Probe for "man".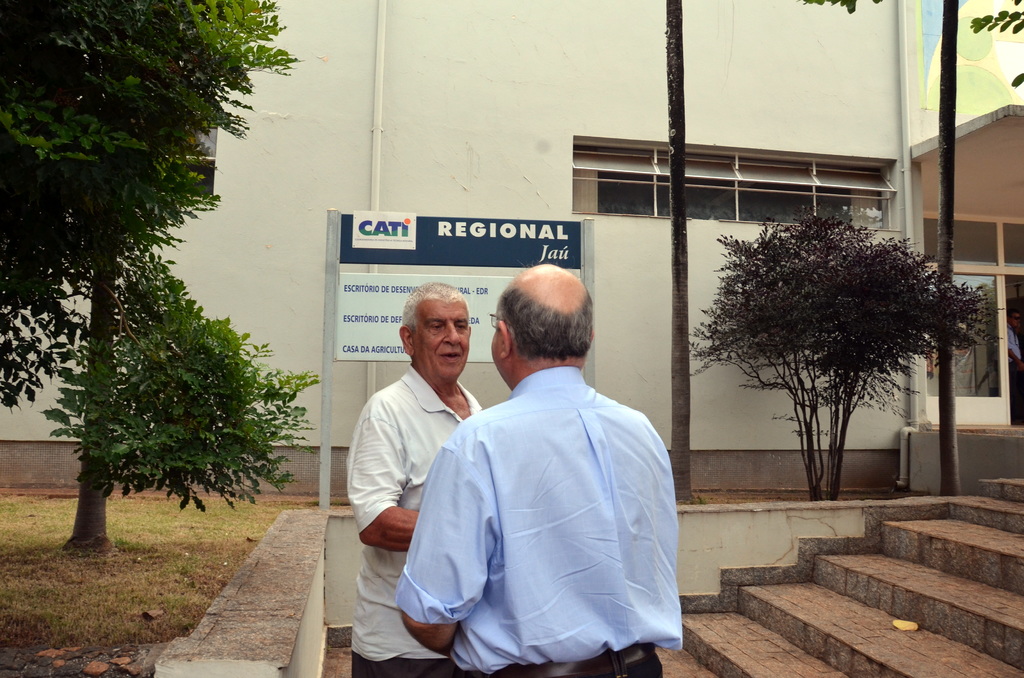
Probe result: {"left": 340, "top": 285, "right": 487, "bottom": 677}.
